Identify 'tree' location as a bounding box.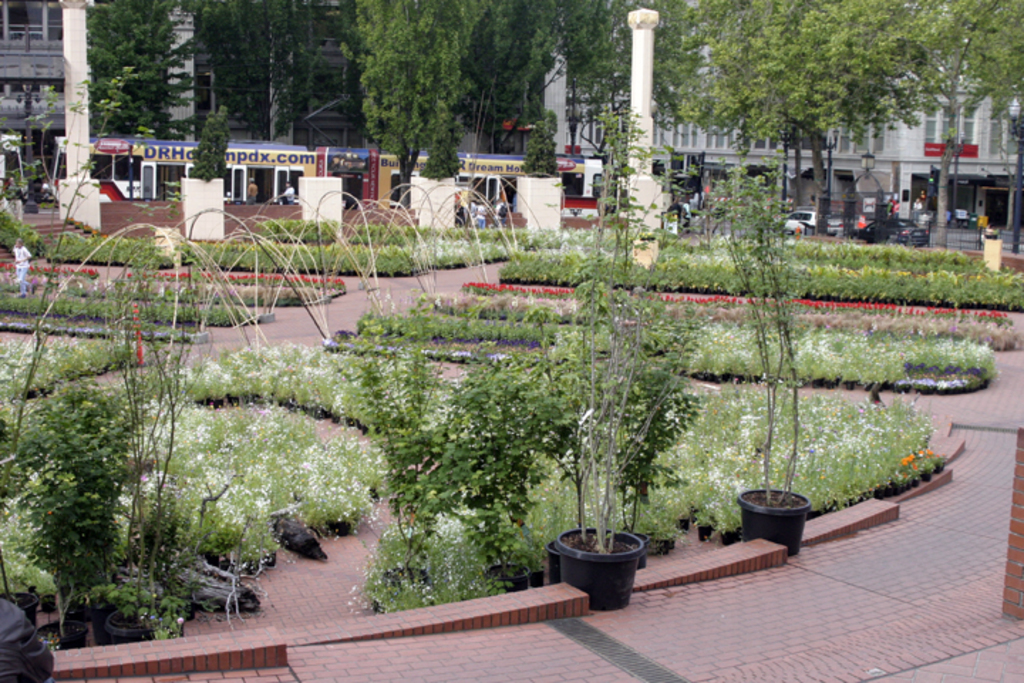
detection(347, 0, 552, 175).
